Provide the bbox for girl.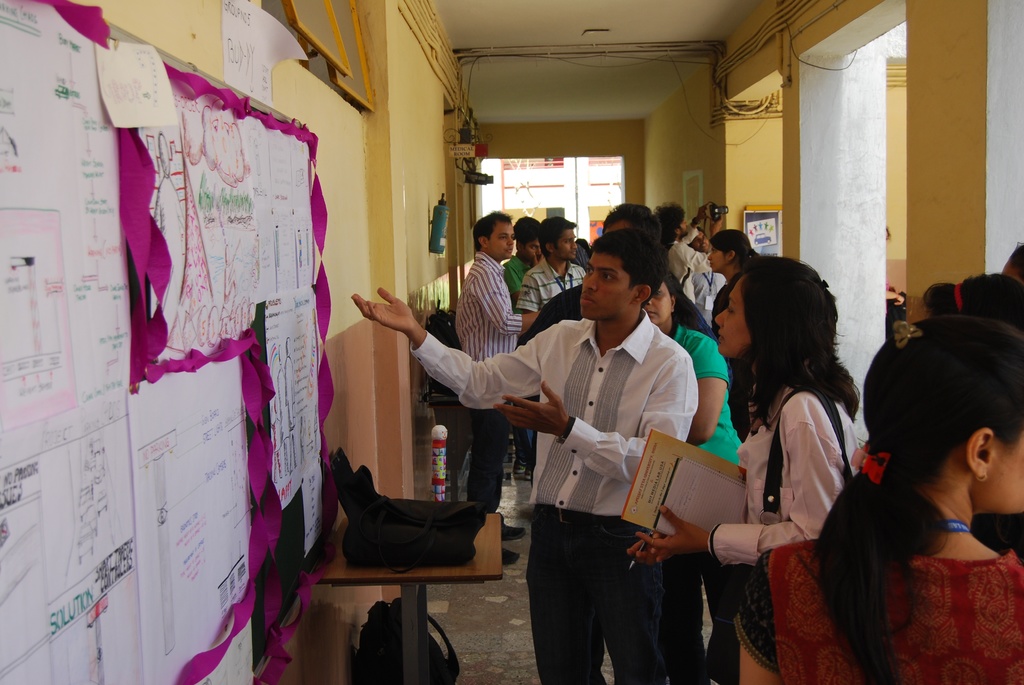
crop(708, 228, 760, 437).
